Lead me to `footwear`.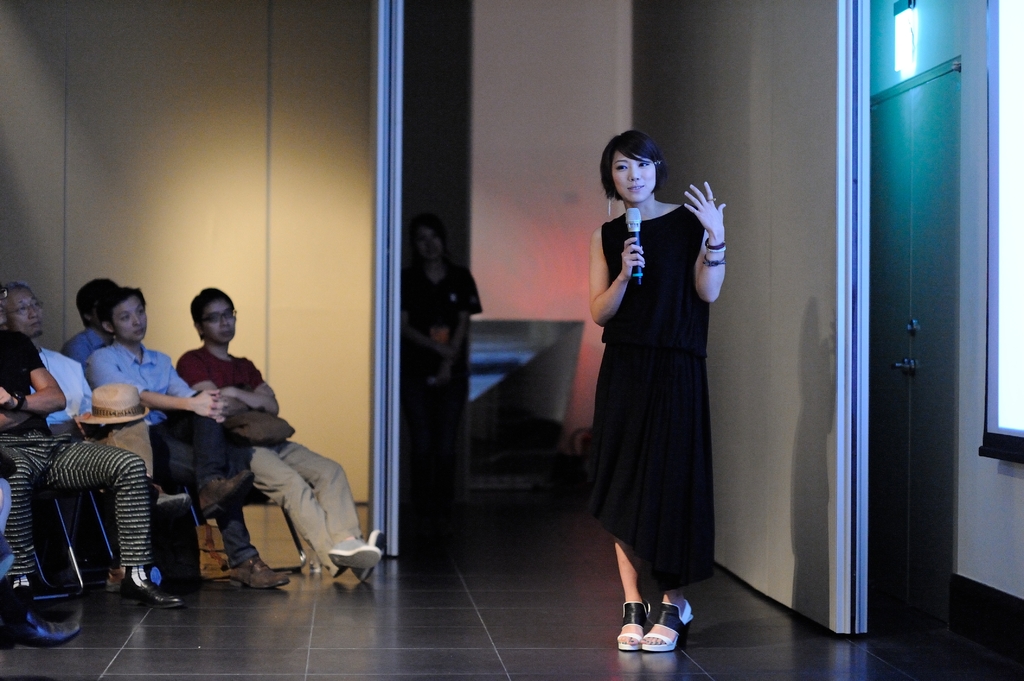
Lead to (328,536,381,571).
